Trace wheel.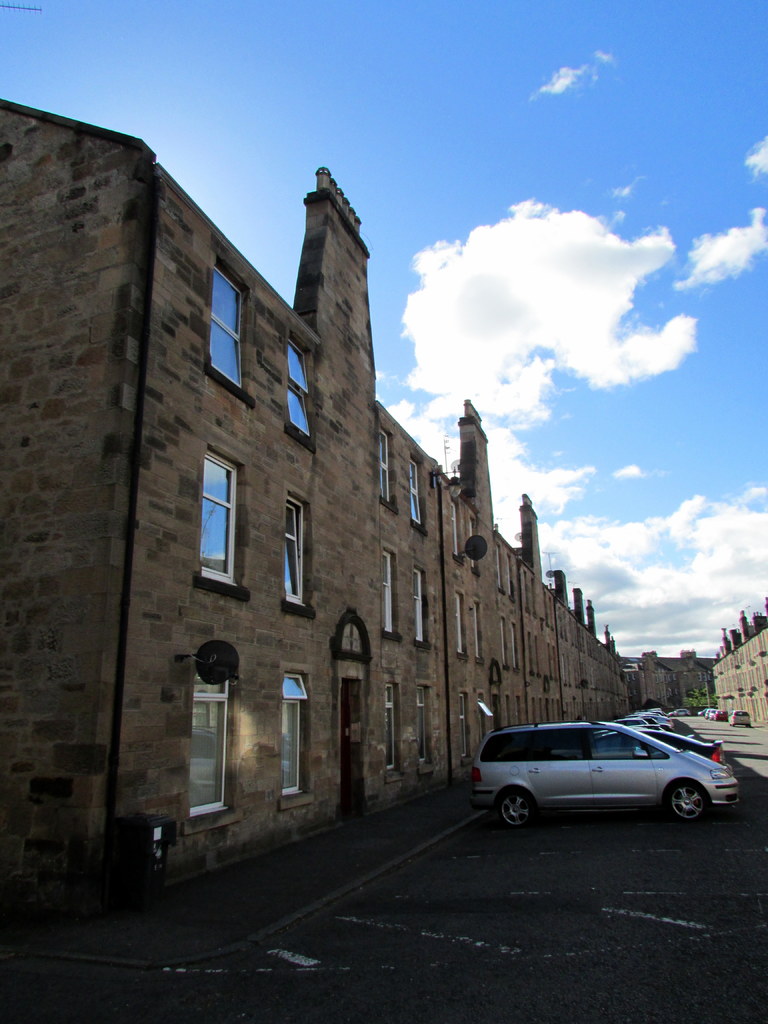
Traced to pyautogui.locateOnScreen(655, 778, 716, 839).
